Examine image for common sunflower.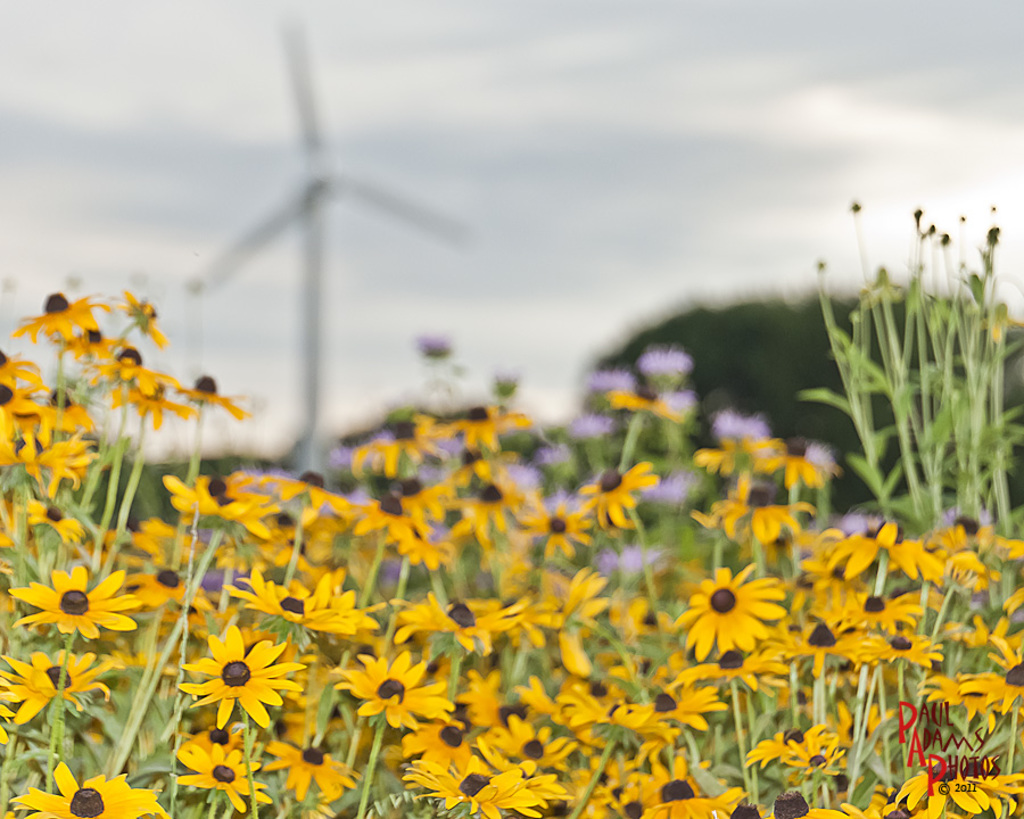
Examination result: [x1=786, y1=734, x2=837, y2=783].
